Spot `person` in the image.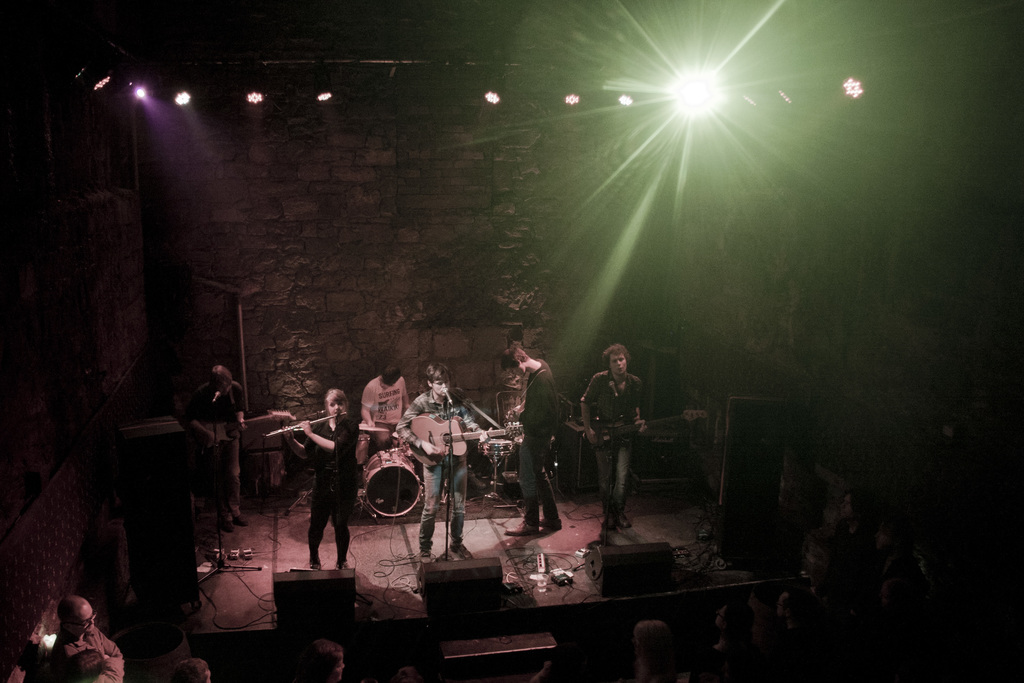
`person` found at l=182, t=362, r=253, b=536.
